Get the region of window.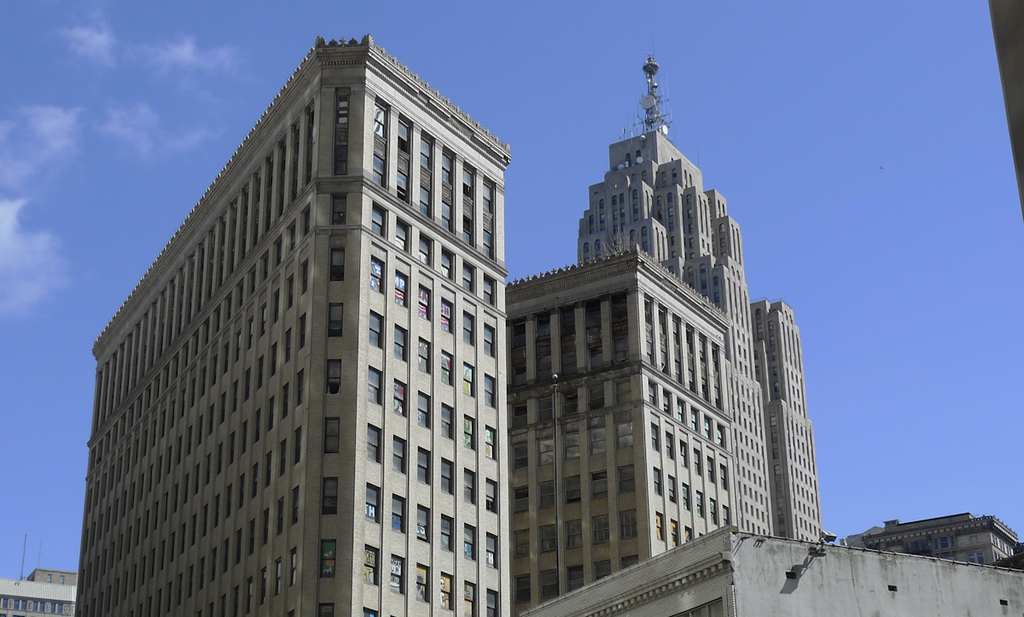
(439, 149, 451, 235).
